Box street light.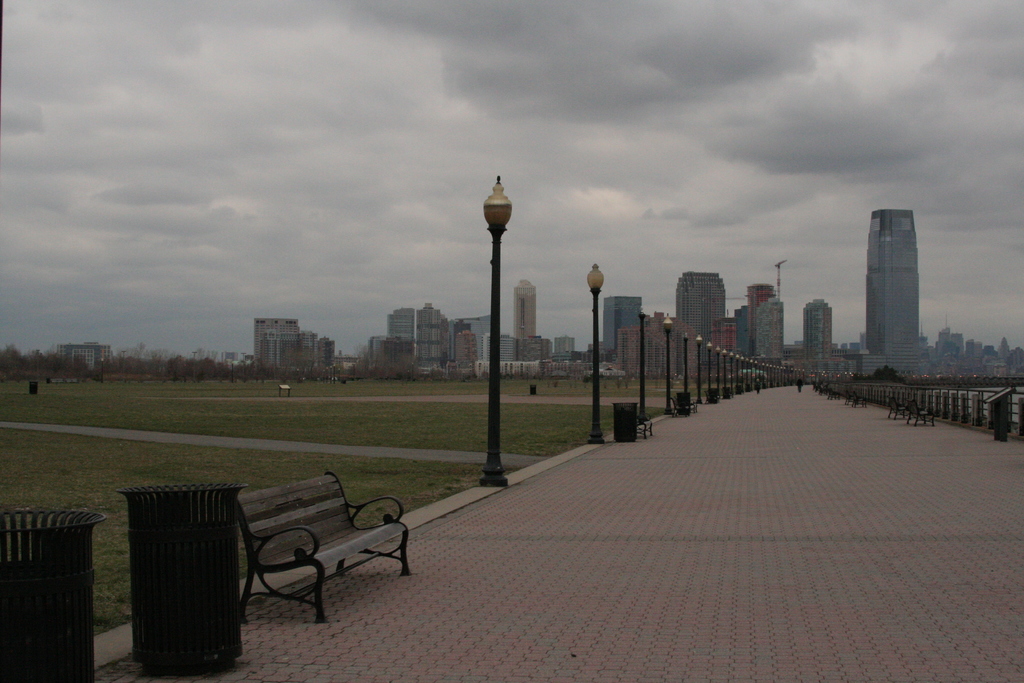
x1=479 y1=174 x2=511 y2=487.
